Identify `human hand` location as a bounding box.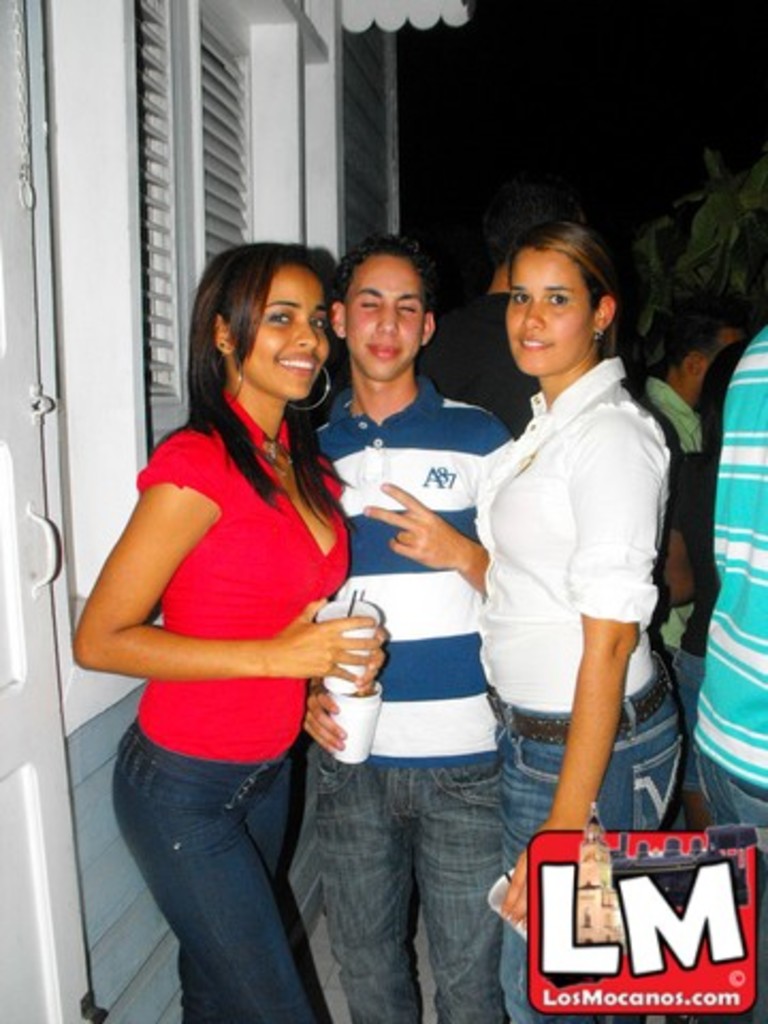
[301,676,350,755].
